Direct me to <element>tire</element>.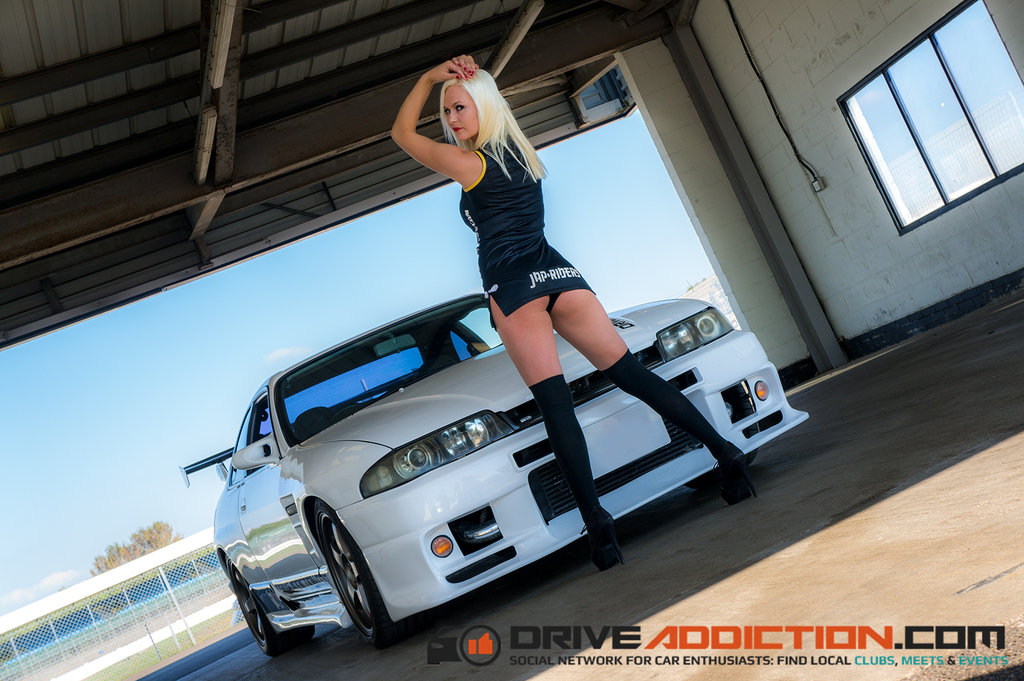
Direction: detection(228, 556, 314, 656).
